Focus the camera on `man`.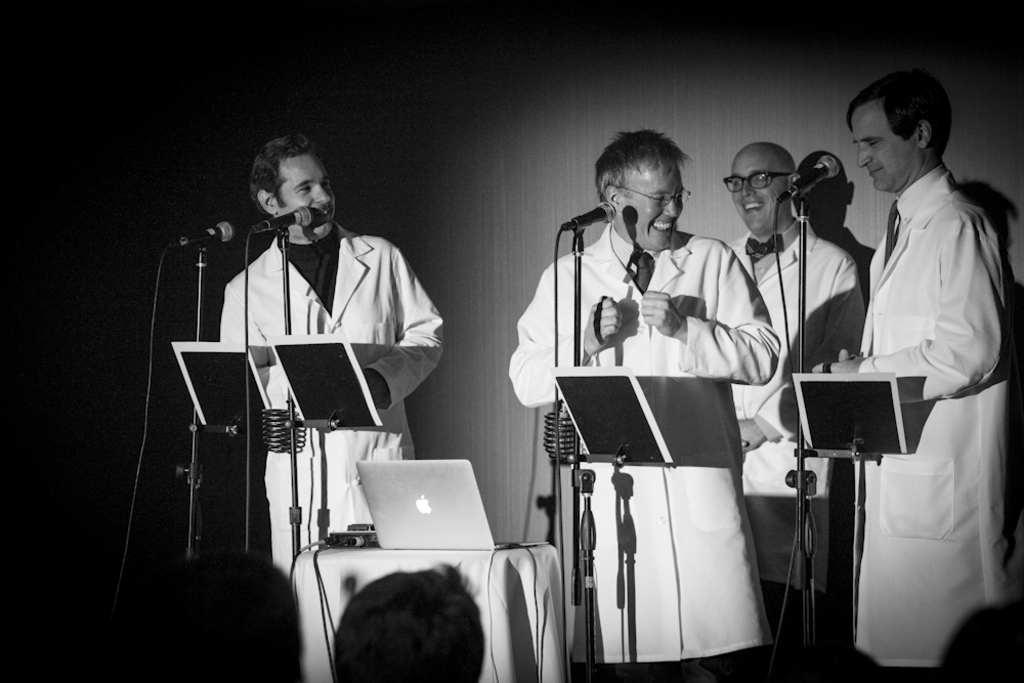
Focus region: {"x1": 331, "y1": 560, "x2": 486, "y2": 682}.
